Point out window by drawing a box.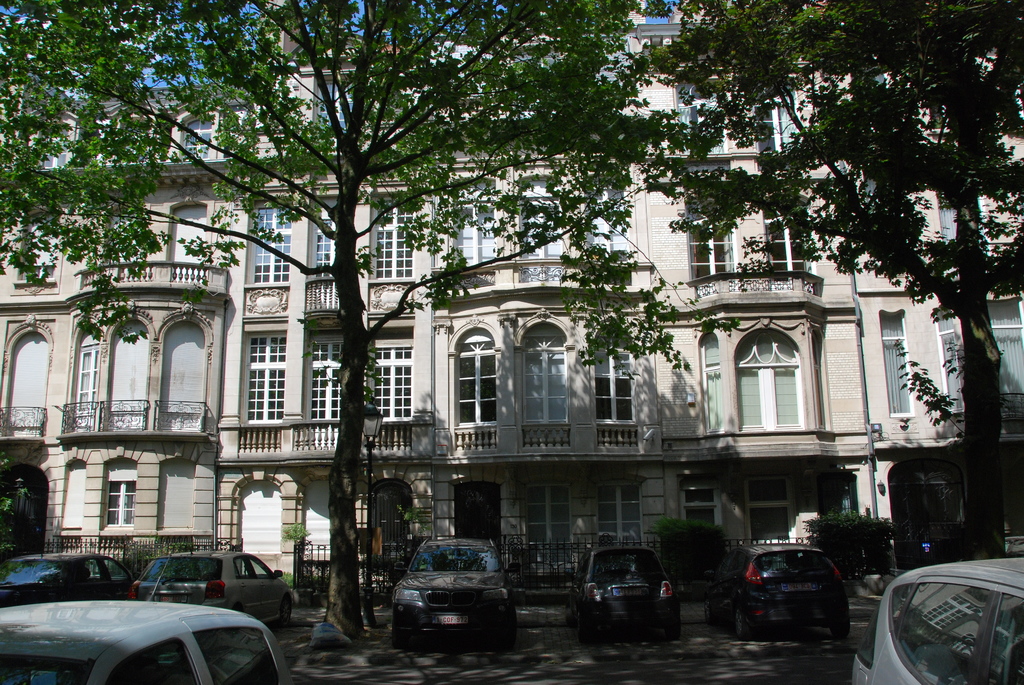
{"x1": 173, "y1": 109, "x2": 220, "y2": 164}.
